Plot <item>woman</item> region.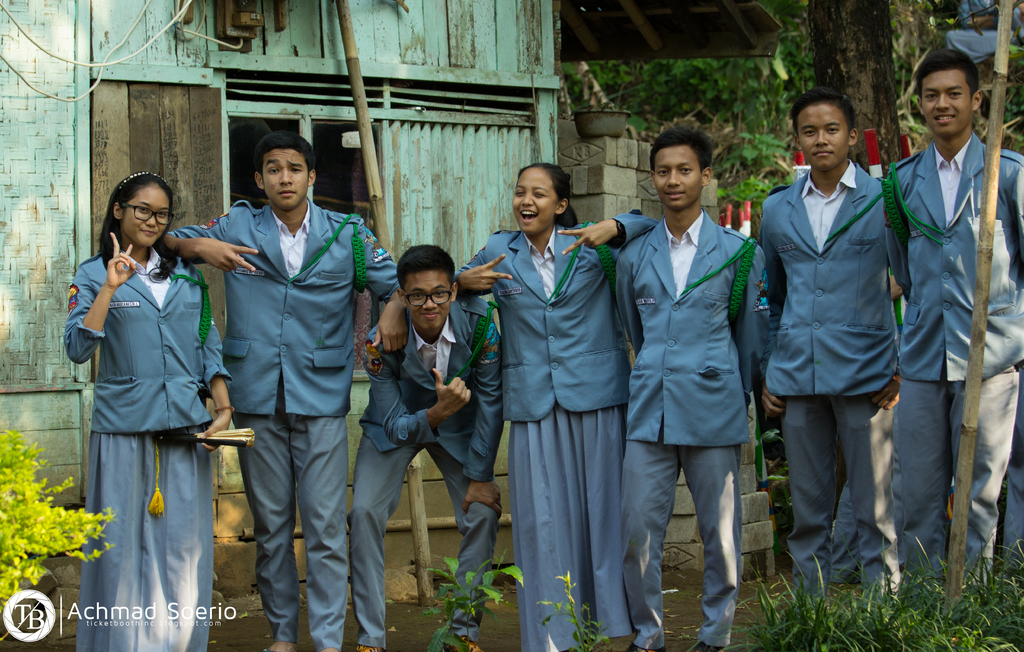
Plotted at box=[454, 163, 658, 651].
